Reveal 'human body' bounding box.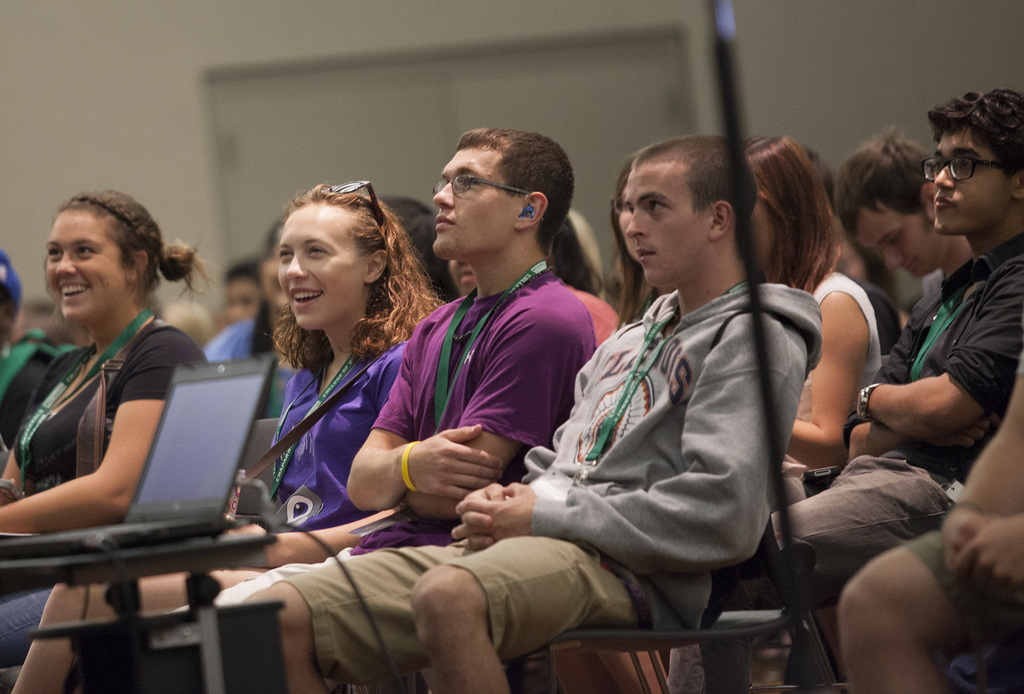
Revealed: (x1=772, y1=263, x2=883, y2=510).
